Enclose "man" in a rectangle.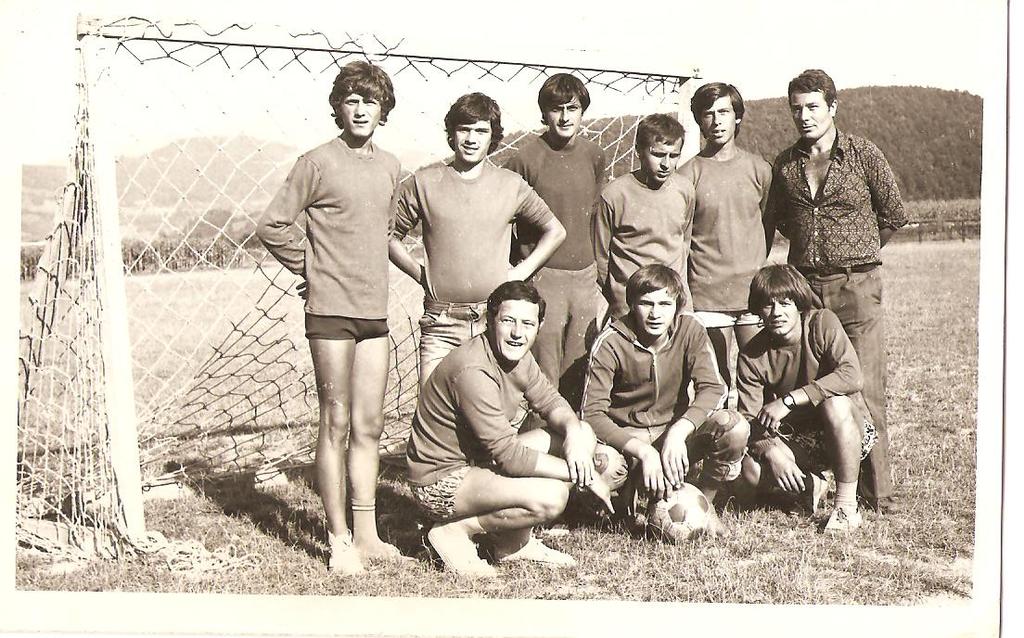
pyautogui.locateOnScreen(503, 75, 603, 381).
